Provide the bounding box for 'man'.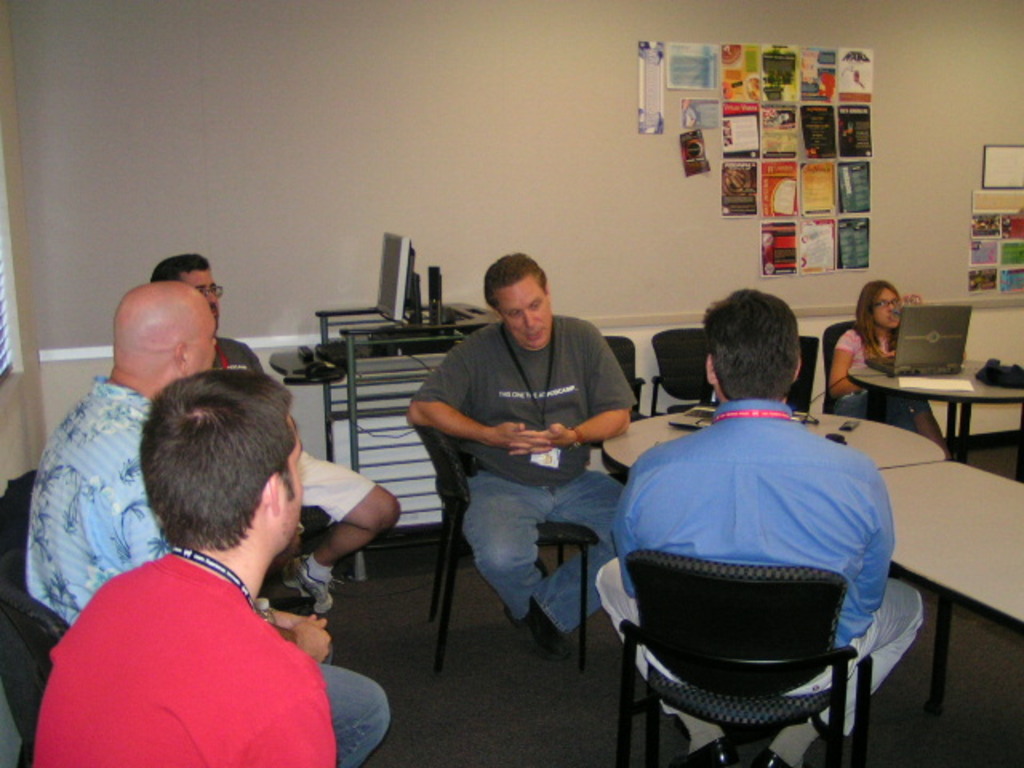
x1=21 y1=283 x2=392 y2=766.
